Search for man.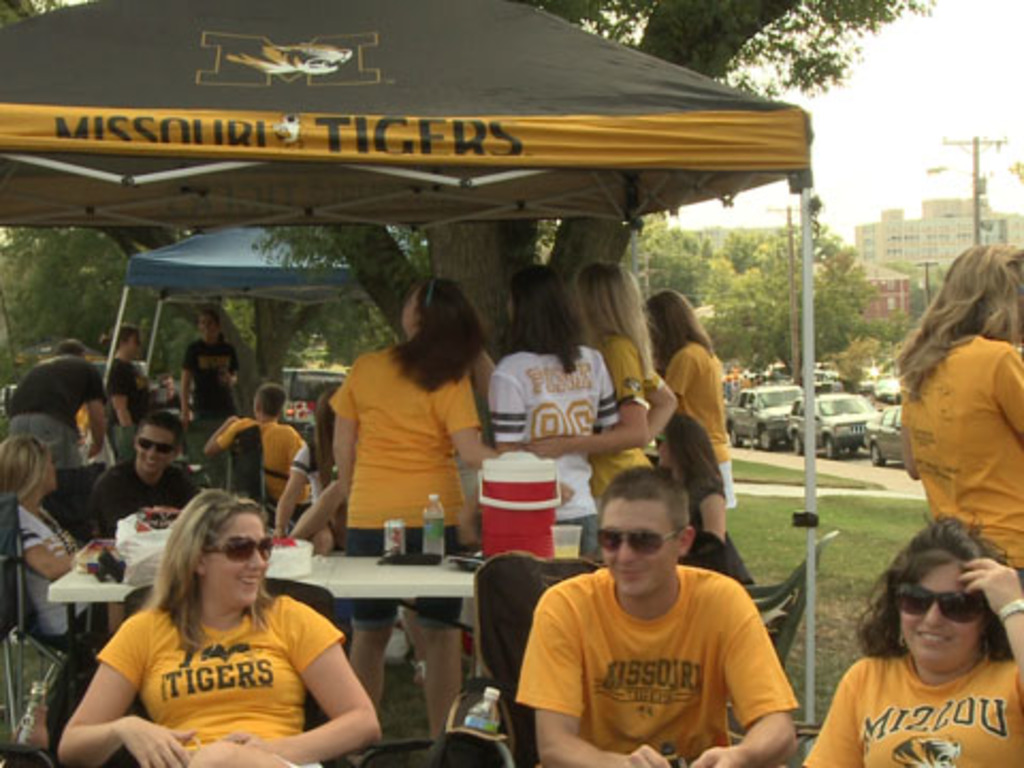
Found at <bbox>209, 384, 329, 521</bbox>.
